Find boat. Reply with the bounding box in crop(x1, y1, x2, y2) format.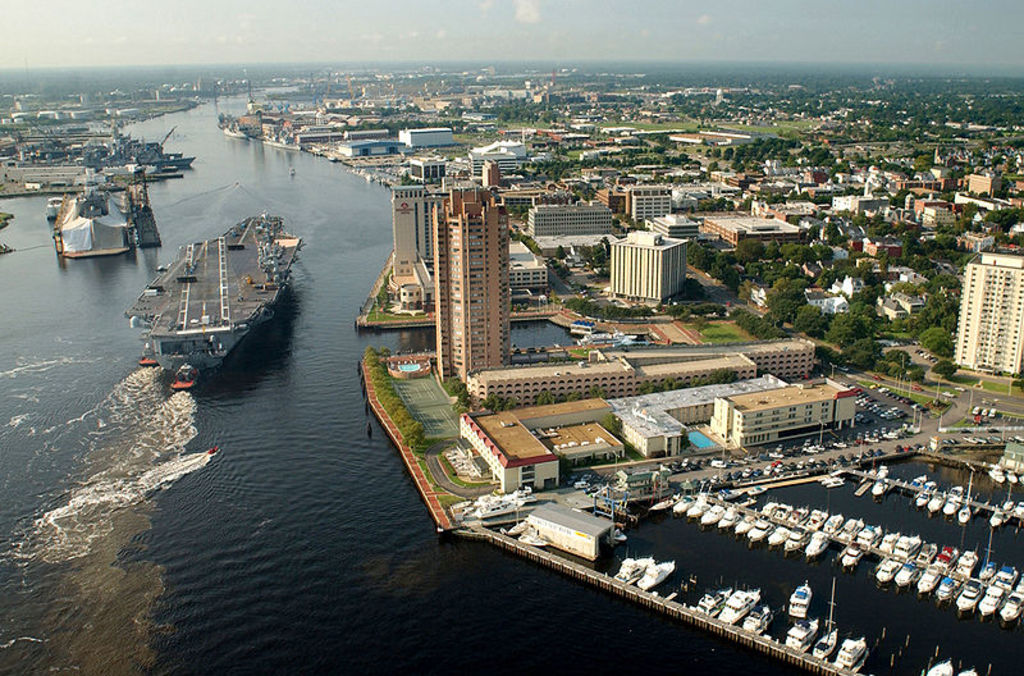
crop(782, 612, 818, 654).
